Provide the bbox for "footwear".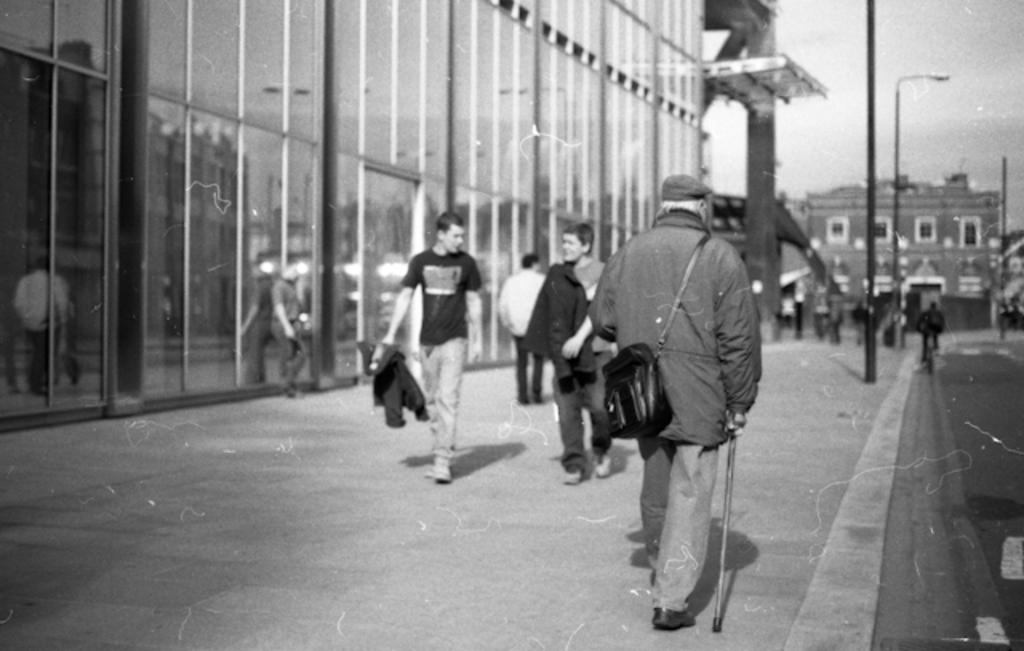
[432,456,445,485].
